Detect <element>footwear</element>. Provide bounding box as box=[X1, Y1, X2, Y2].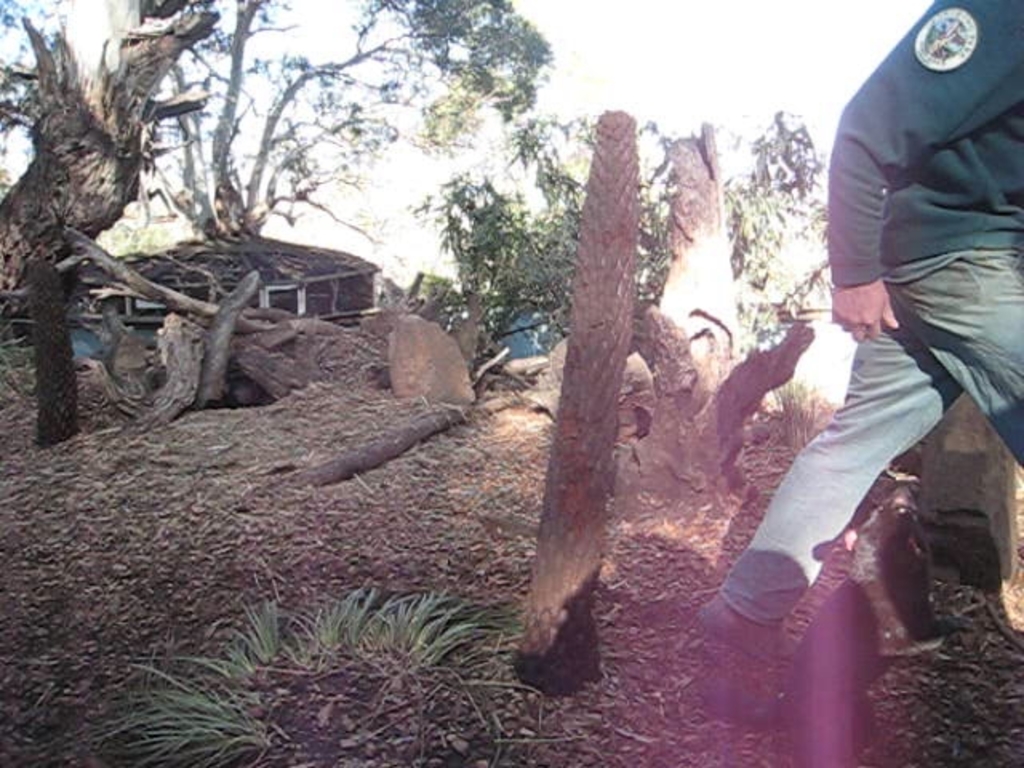
box=[698, 600, 805, 664].
